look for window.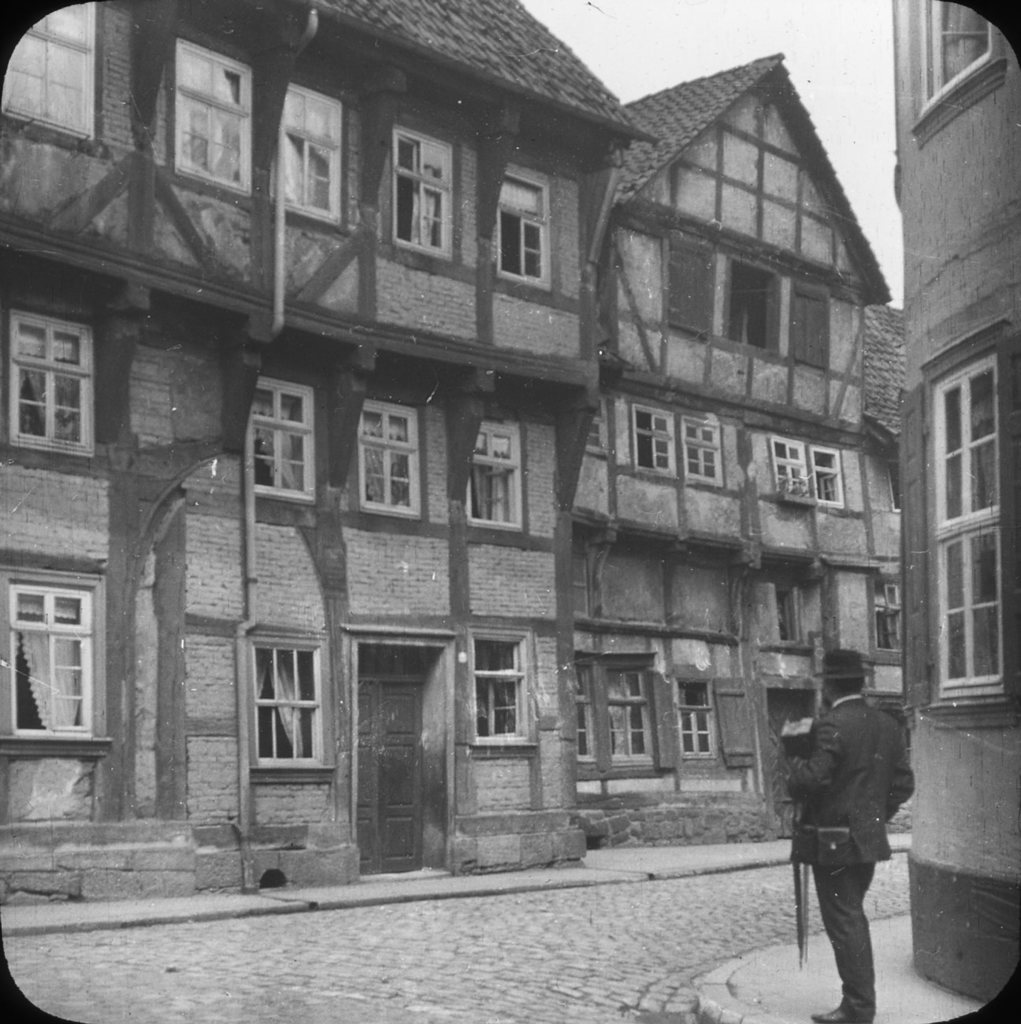
Found: select_region(902, 0, 1009, 146).
